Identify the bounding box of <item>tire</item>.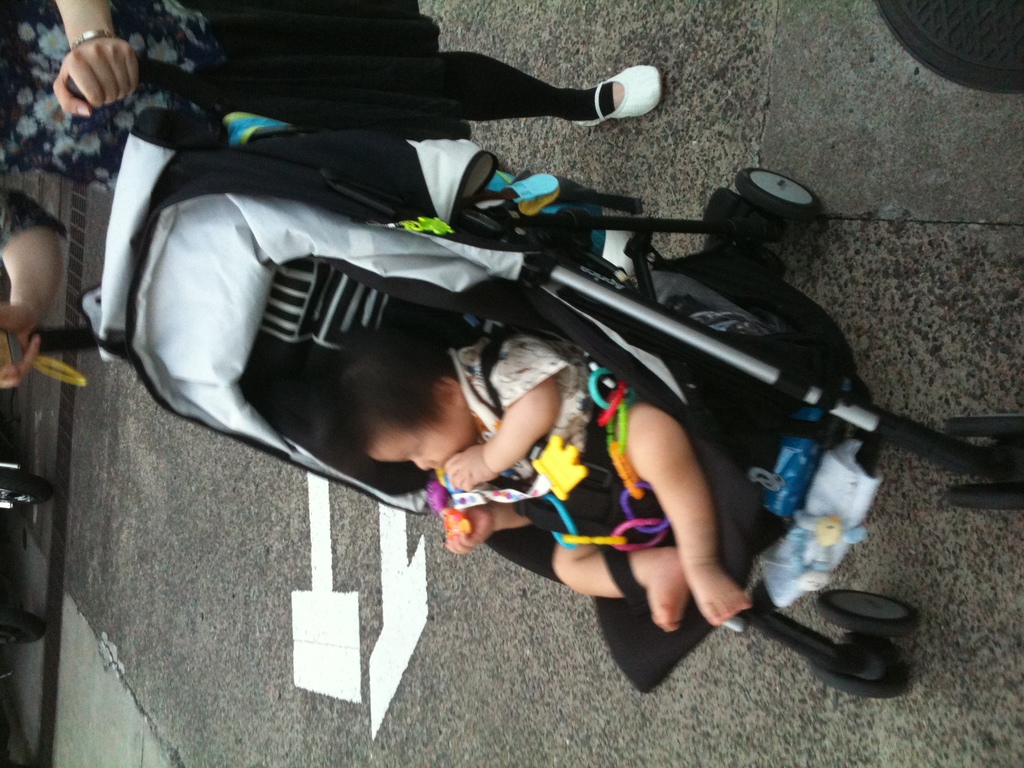
875, 0, 1023, 97.
